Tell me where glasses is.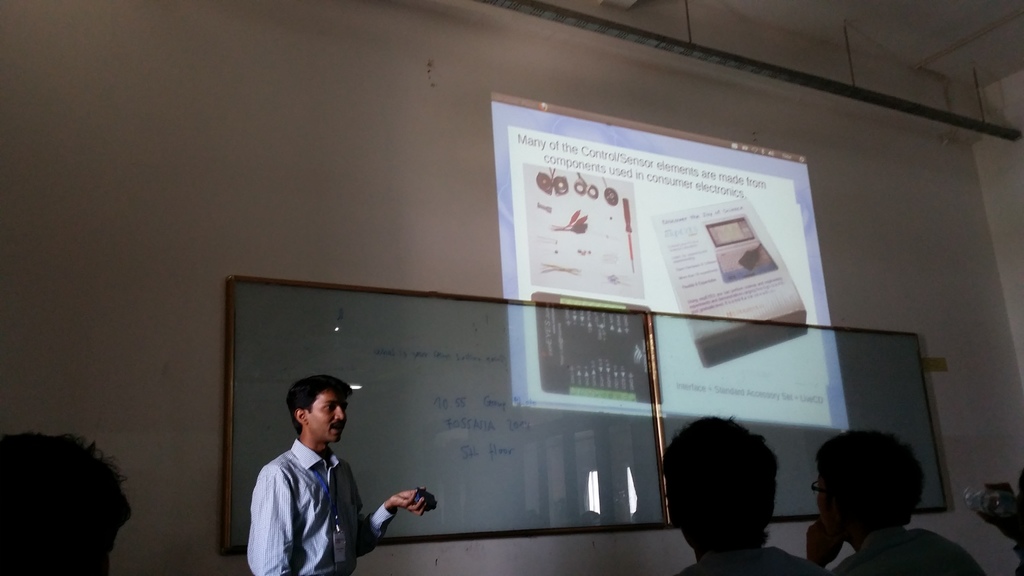
glasses is at 808 483 826 496.
